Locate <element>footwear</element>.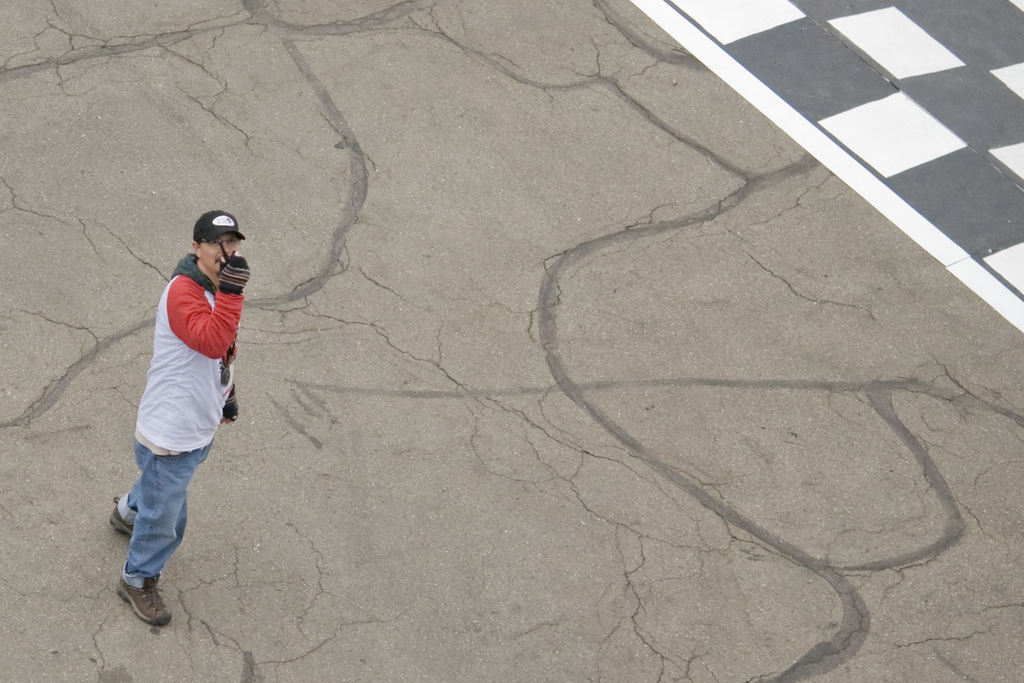
Bounding box: pyautogui.locateOnScreen(110, 503, 132, 537).
